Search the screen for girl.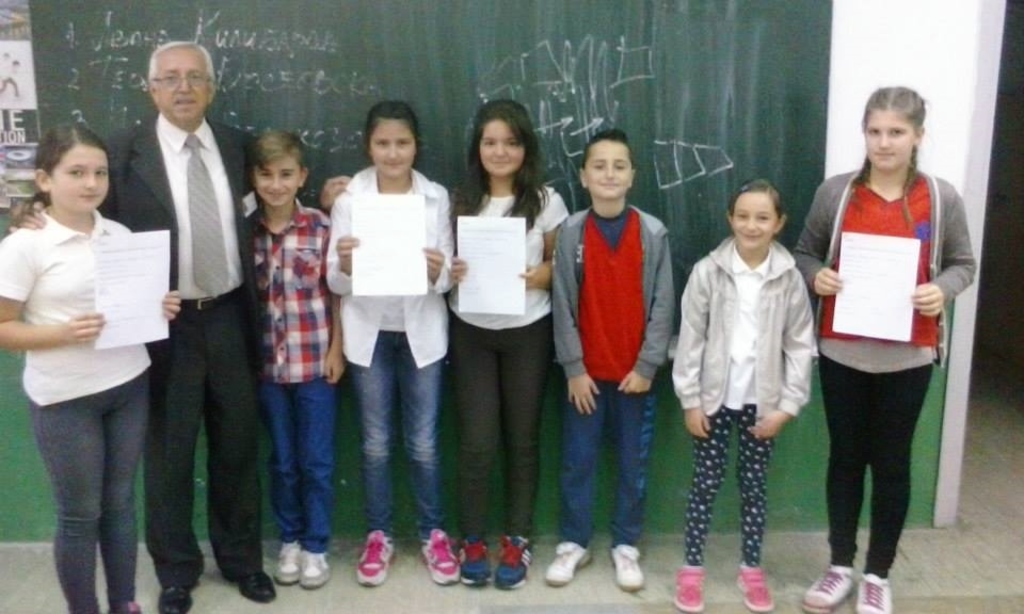
Found at select_region(324, 100, 460, 593).
